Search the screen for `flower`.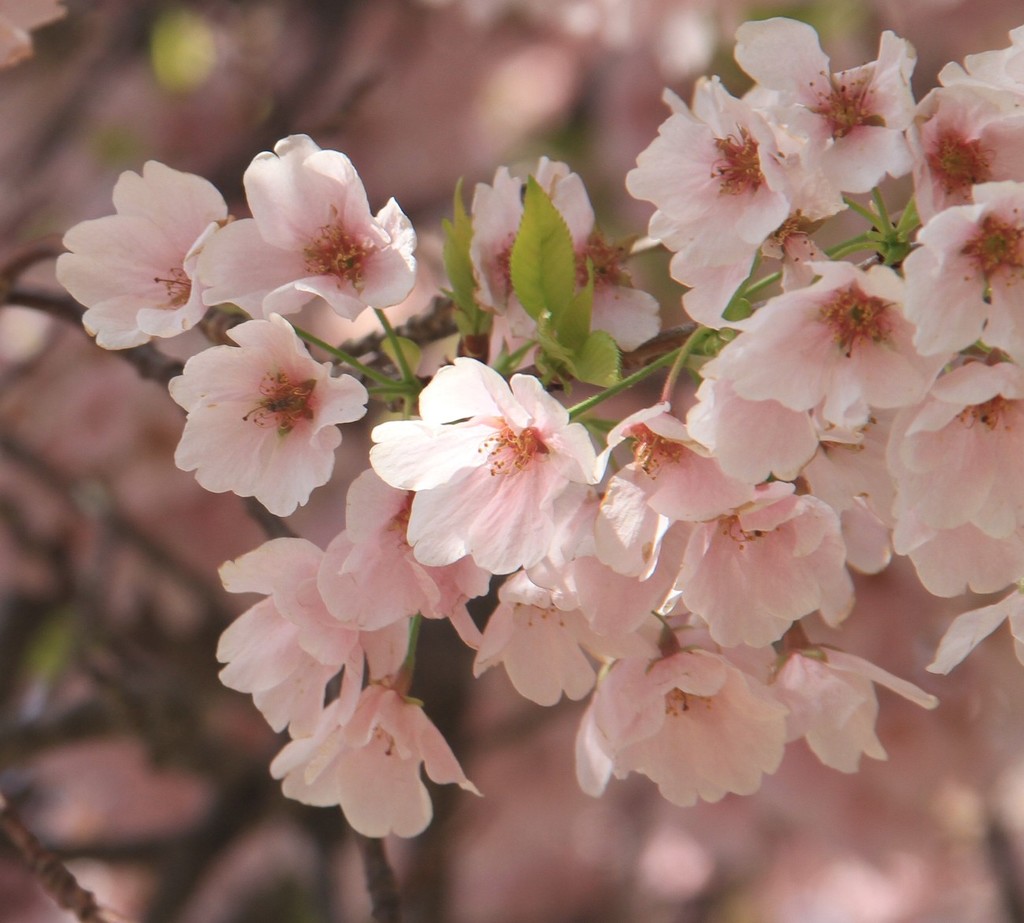
Found at l=195, t=131, r=416, b=319.
